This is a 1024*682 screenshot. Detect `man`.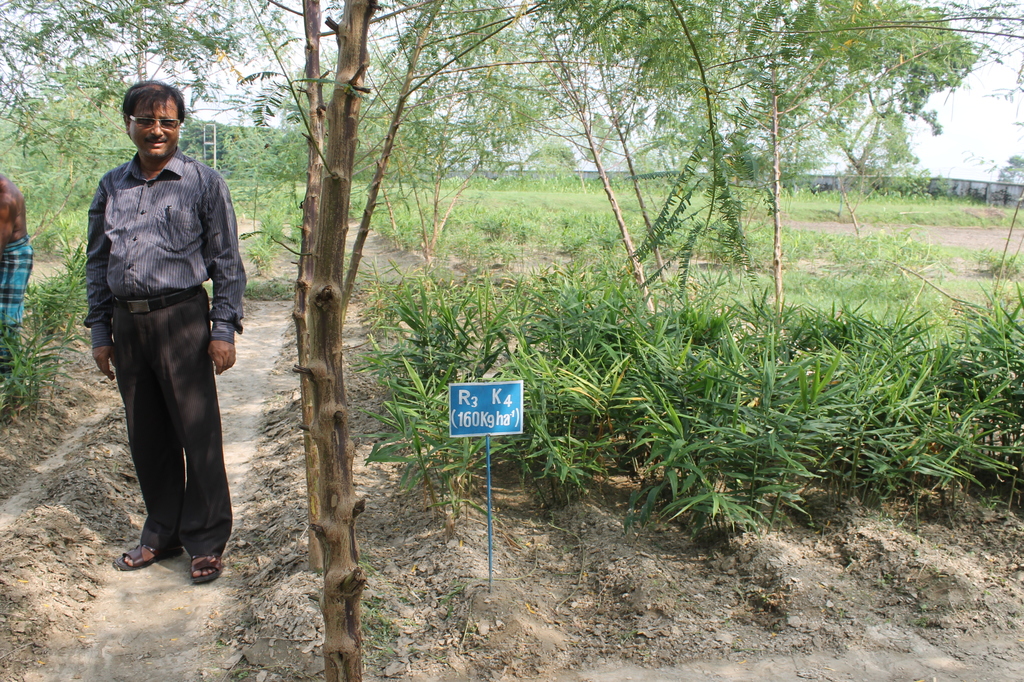
73 76 239 576.
